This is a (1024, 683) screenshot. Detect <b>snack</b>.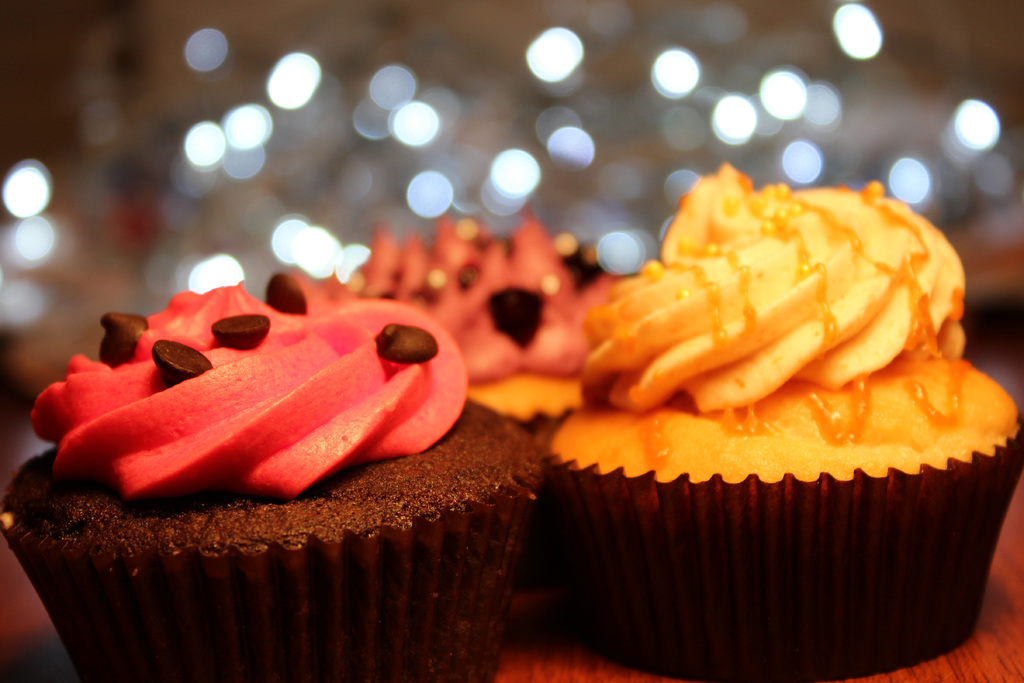
<region>355, 206, 625, 439</region>.
